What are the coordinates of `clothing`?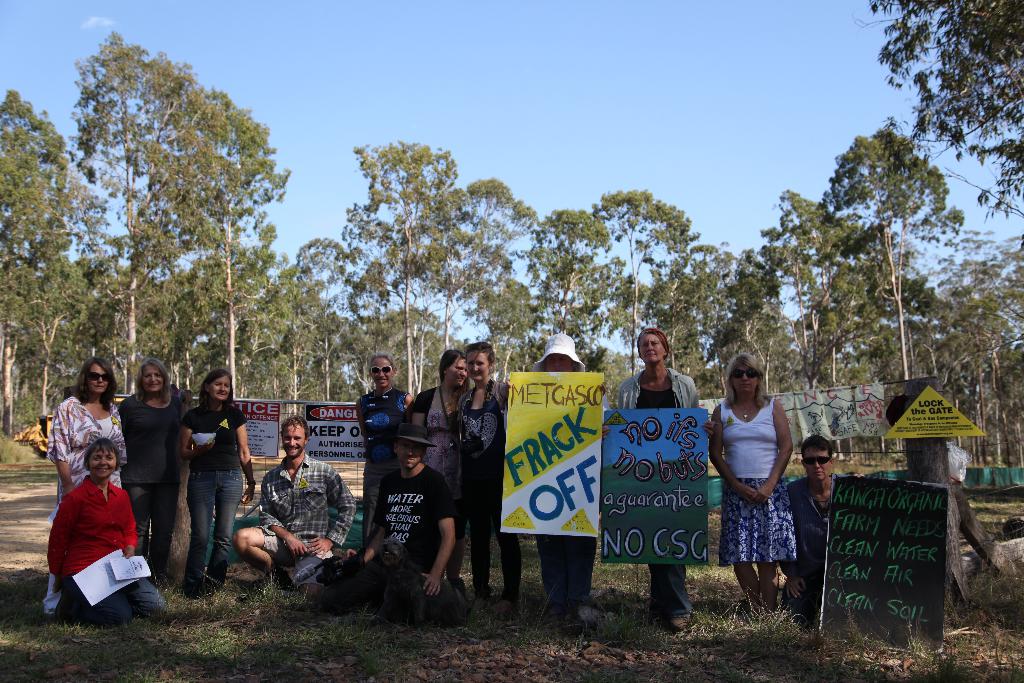
<region>355, 383, 408, 546</region>.
